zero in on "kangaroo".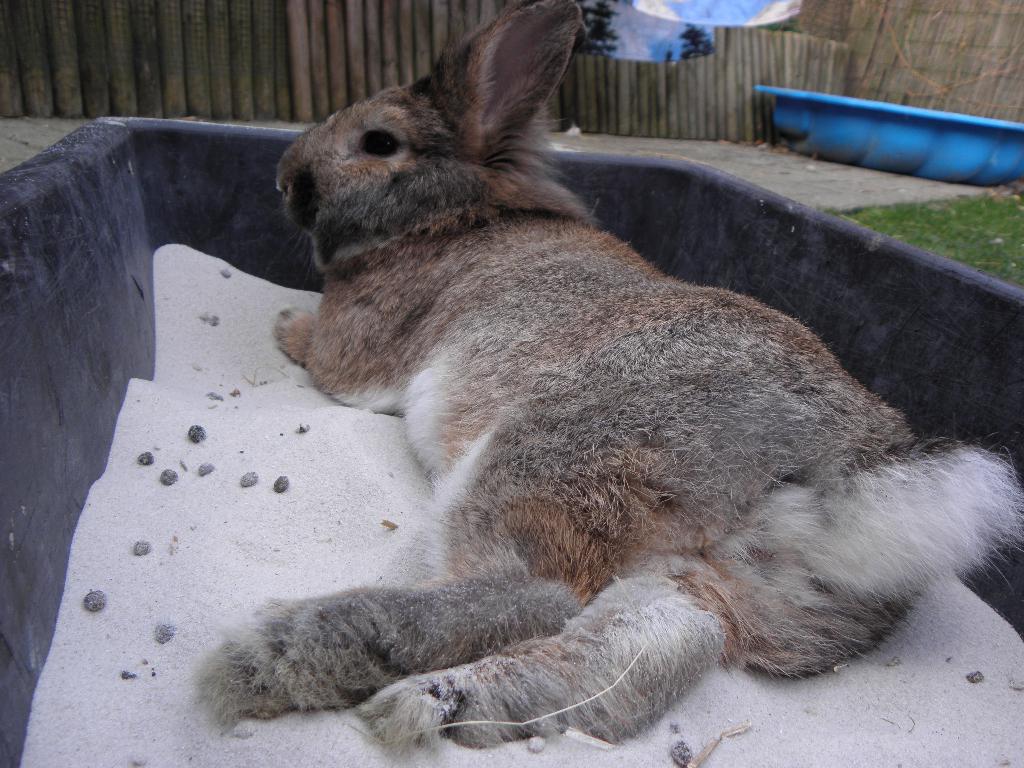
Zeroed in: bbox=(196, 0, 1023, 752).
